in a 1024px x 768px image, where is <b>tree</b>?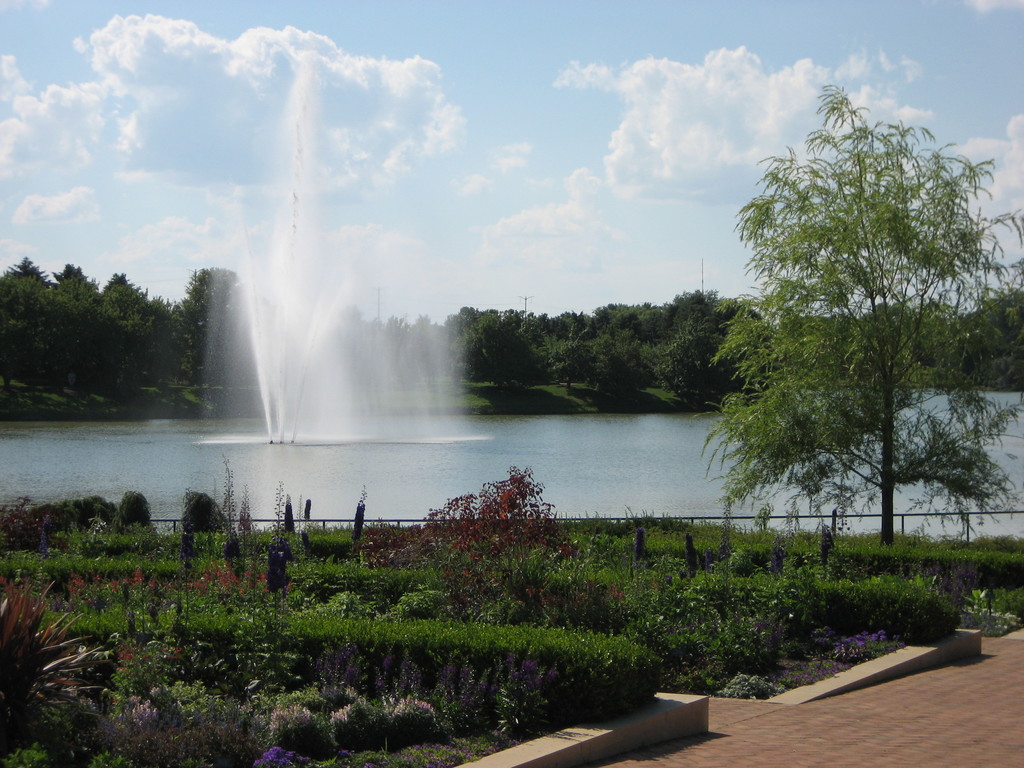
bbox=[464, 315, 542, 387].
